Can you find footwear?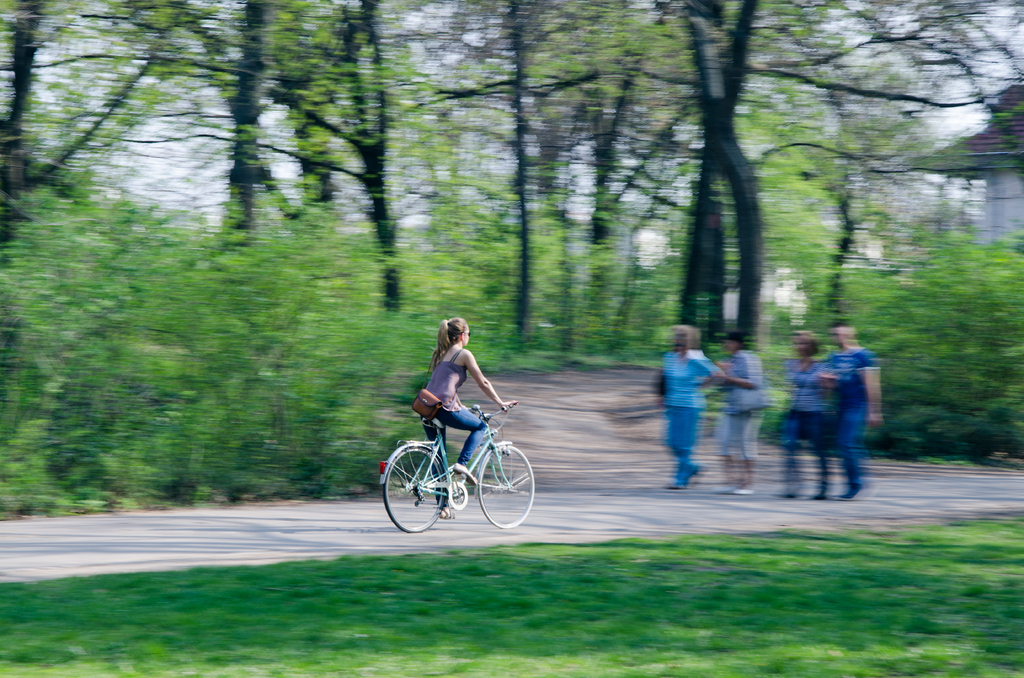
Yes, bounding box: x1=732, y1=487, x2=755, y2=495.
